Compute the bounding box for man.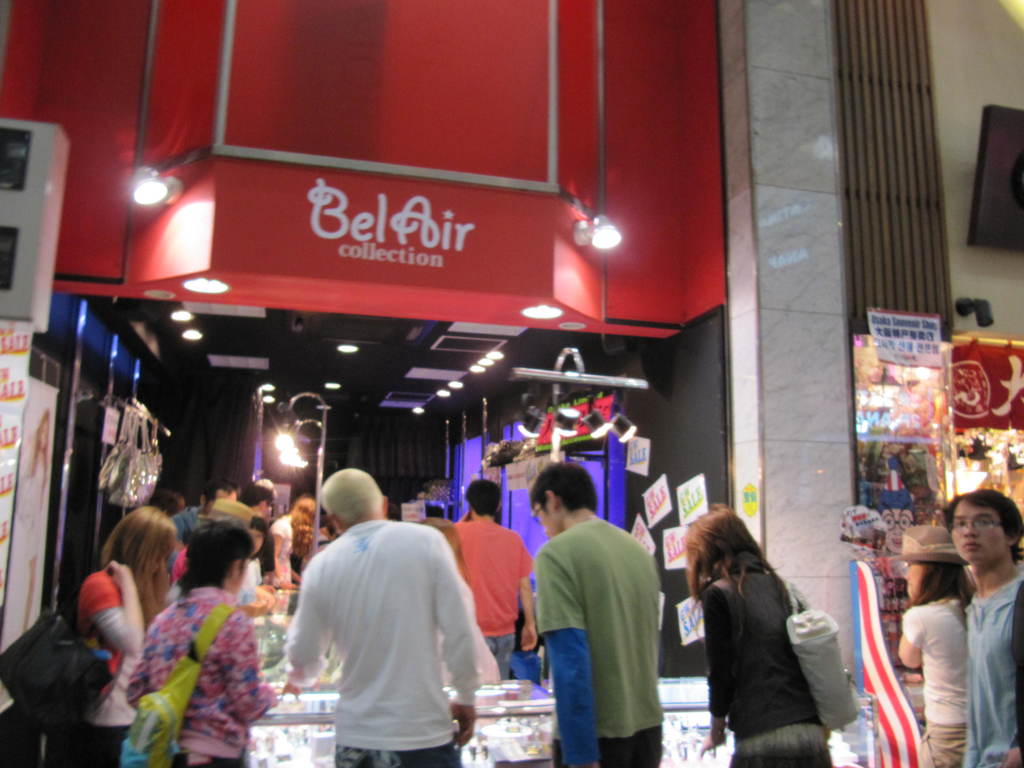
(454, 478, 523, 678).
